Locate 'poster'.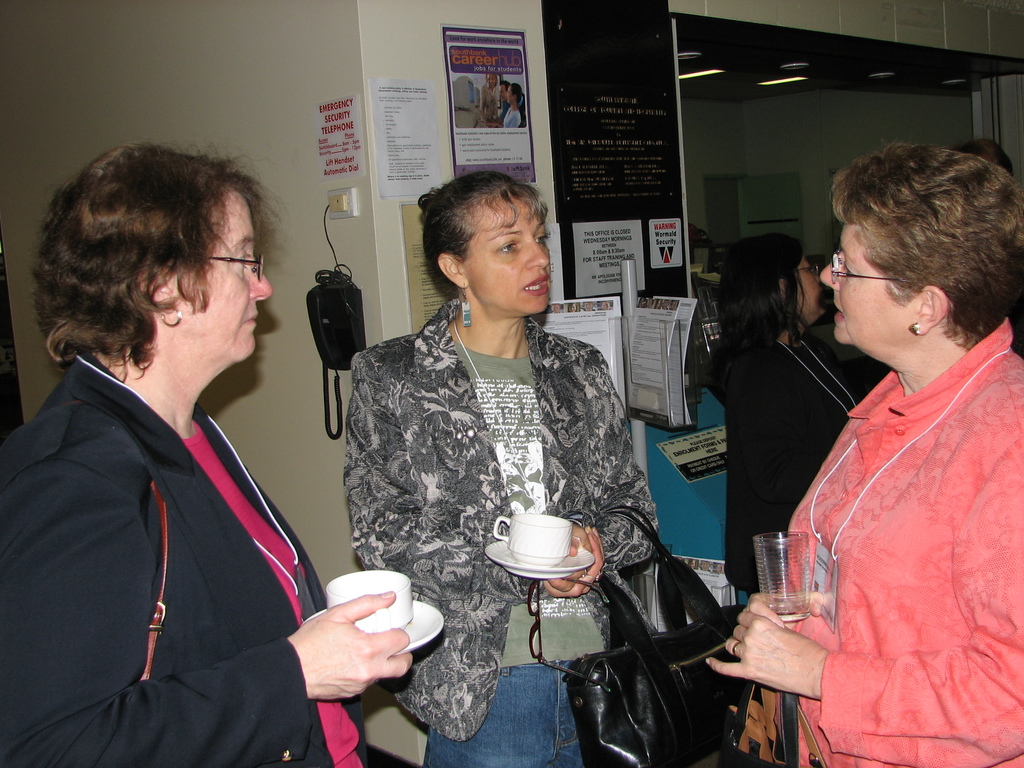
Bounding box: (376, 81, 440, 201).
